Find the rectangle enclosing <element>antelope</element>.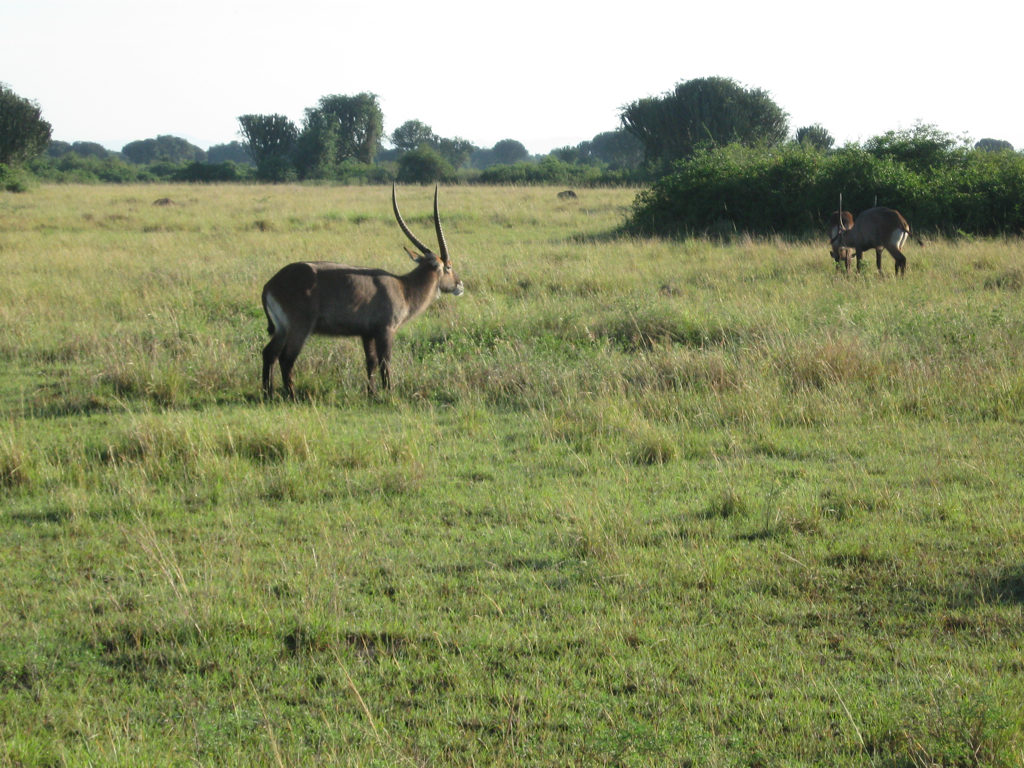
<box>826,212,853,279</box>.
